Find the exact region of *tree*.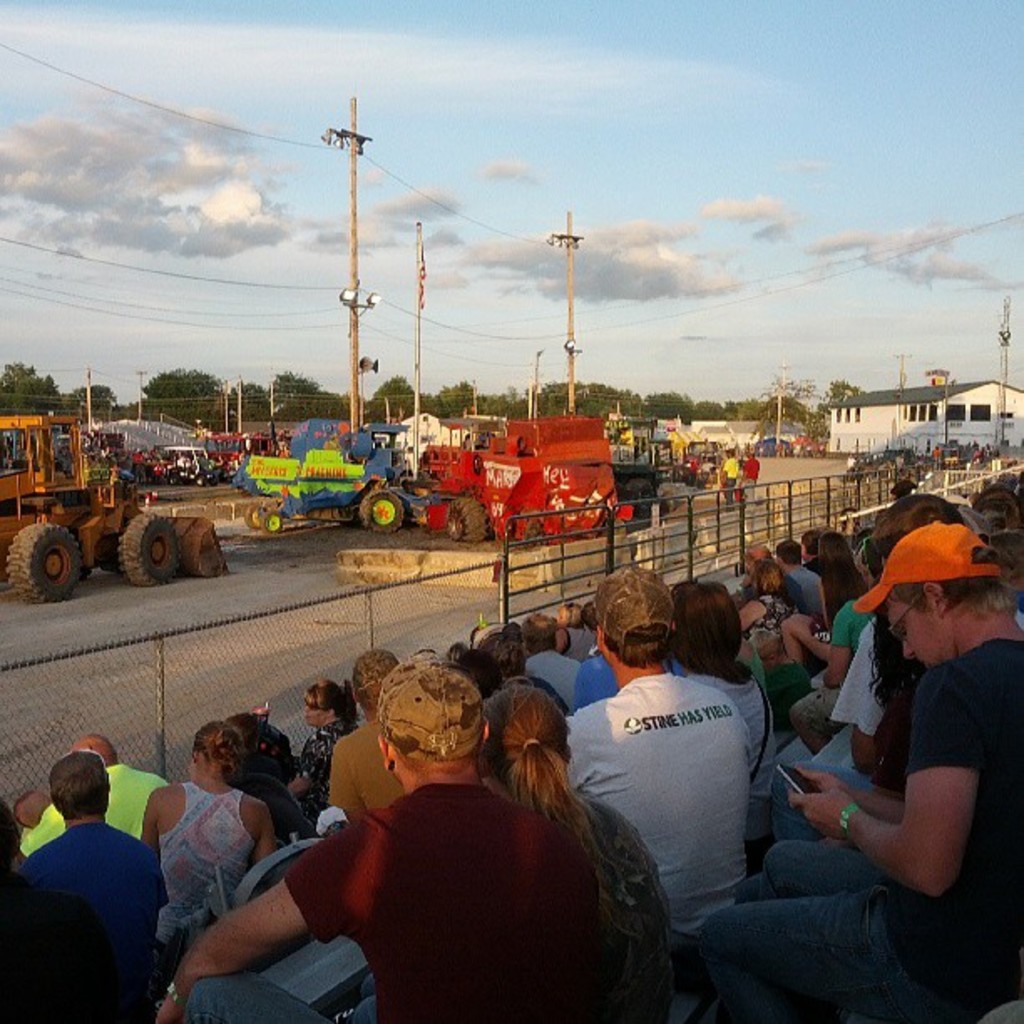
Exact region: [x1=820, y1=380, x2=860, y2=423].
